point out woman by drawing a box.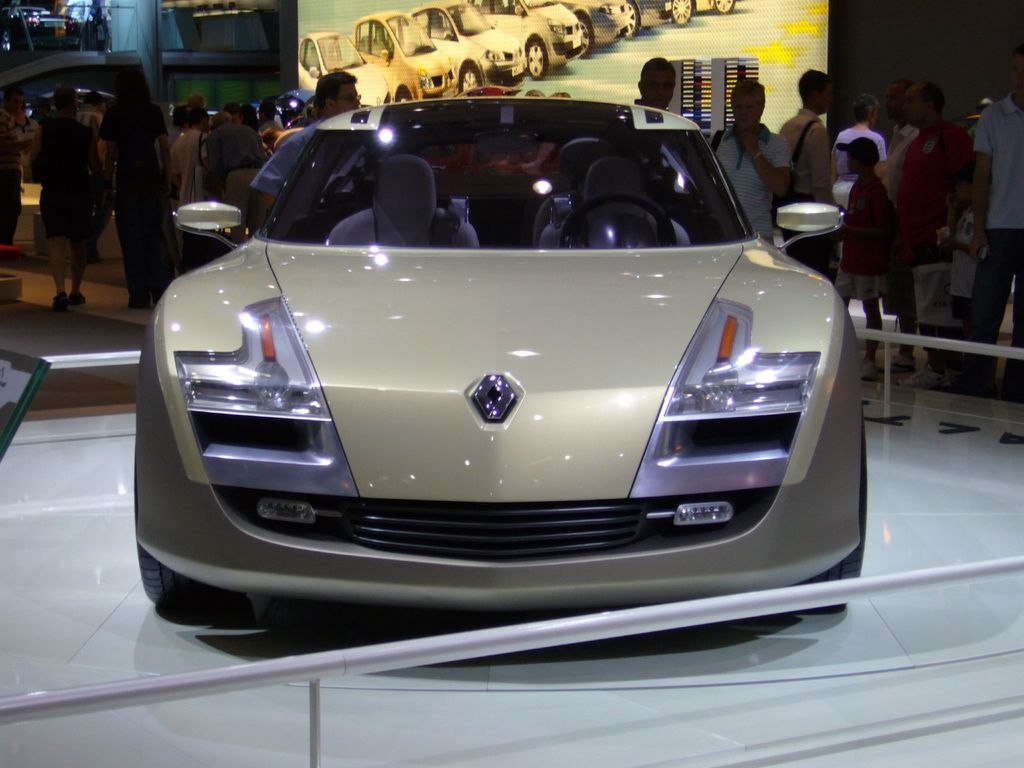
(176, 107, 209, 209).
